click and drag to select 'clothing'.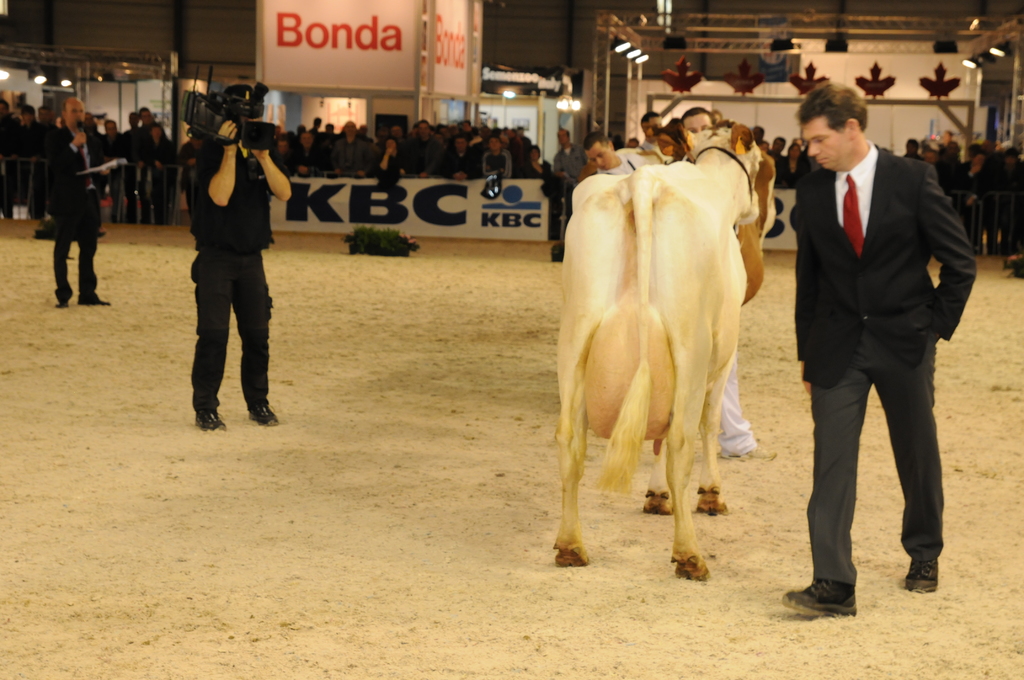
Selection: 792/140/971/584.
